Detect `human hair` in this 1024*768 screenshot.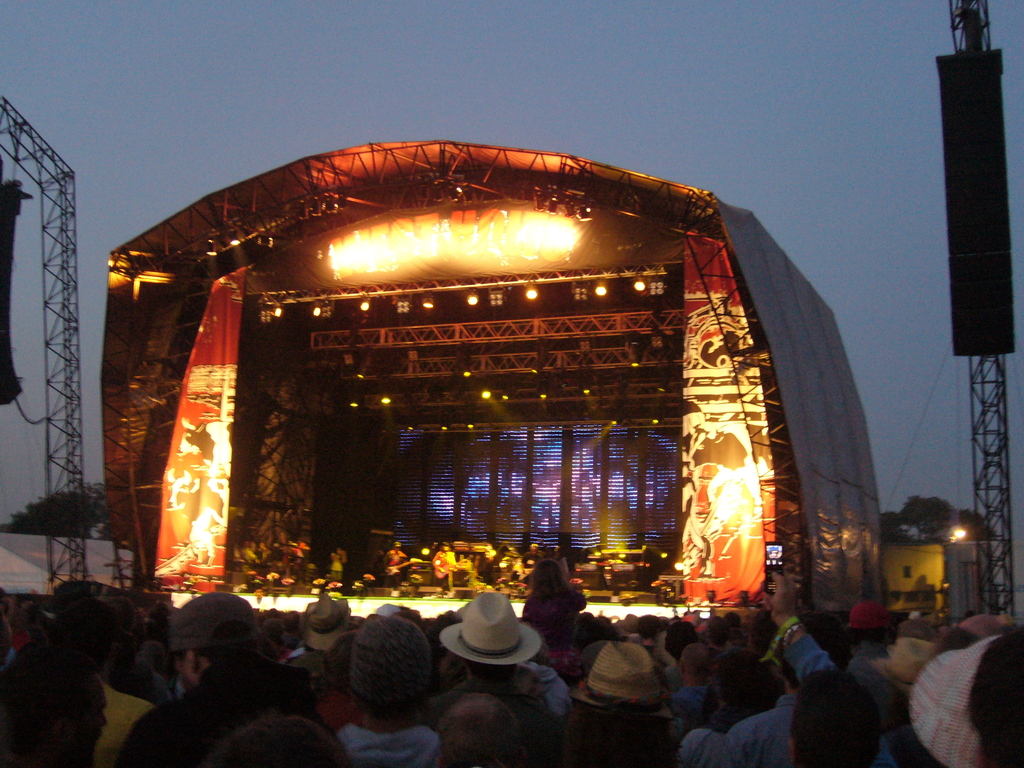
Detection: BBox(717, 648, 772, 719).
